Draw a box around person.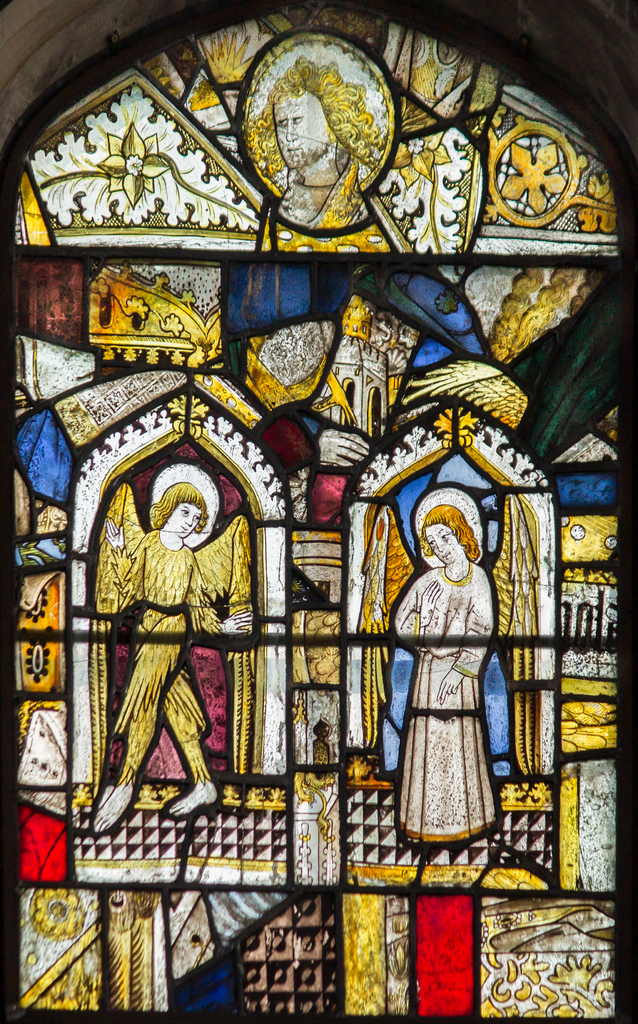
bbox=(389, 488, 511, 878).
